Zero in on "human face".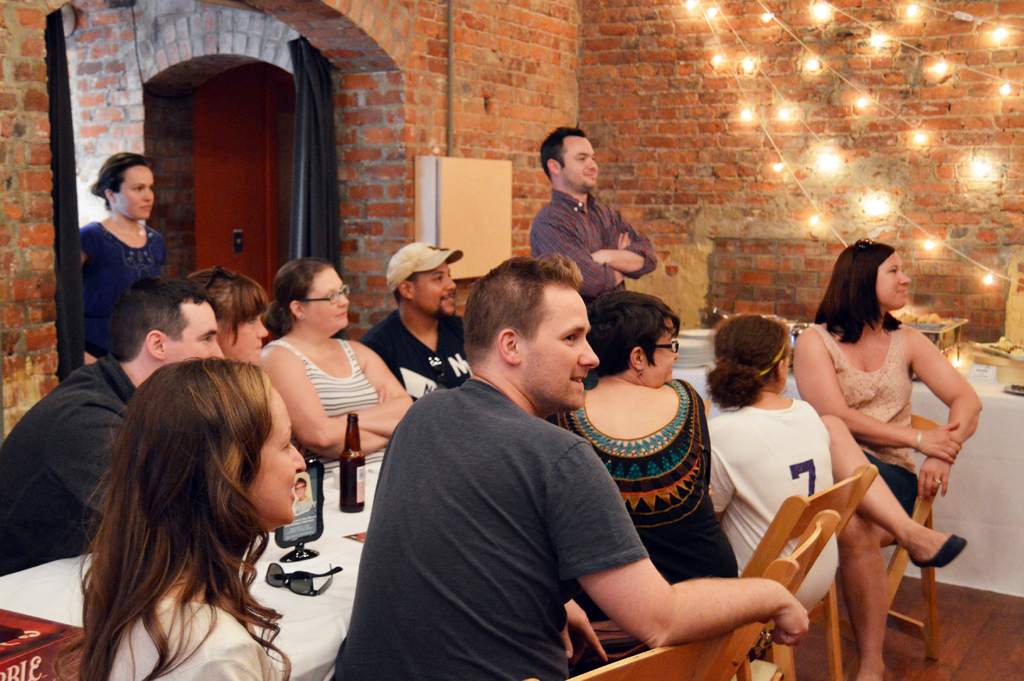
Zeroed in: 163/298/220/361.
